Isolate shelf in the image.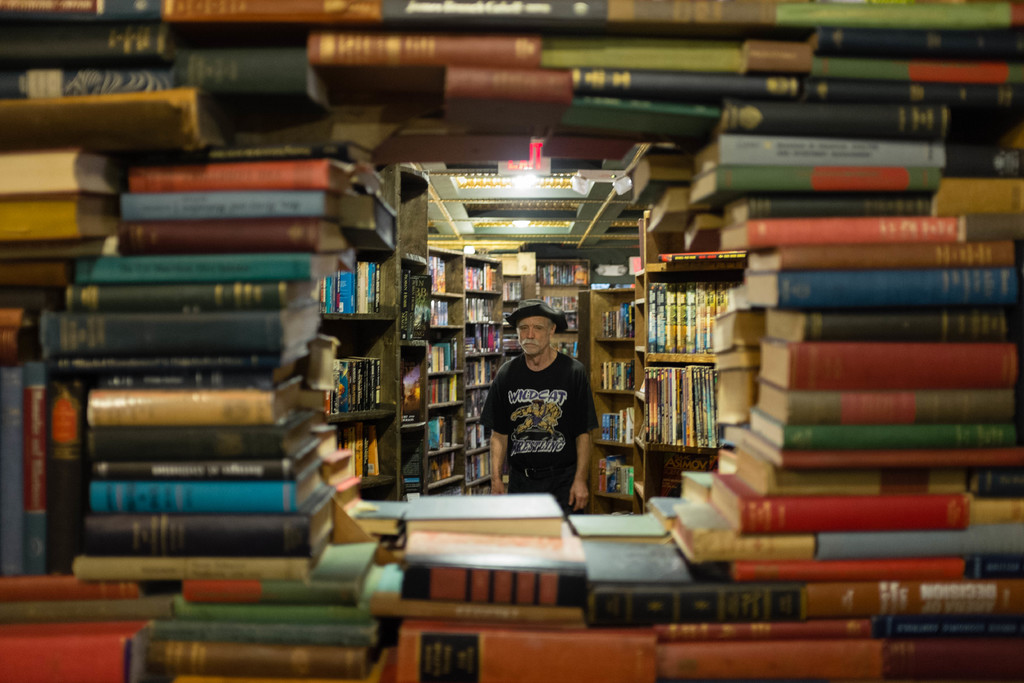
Isolated region: select_region(584, 288, 643, 343).
